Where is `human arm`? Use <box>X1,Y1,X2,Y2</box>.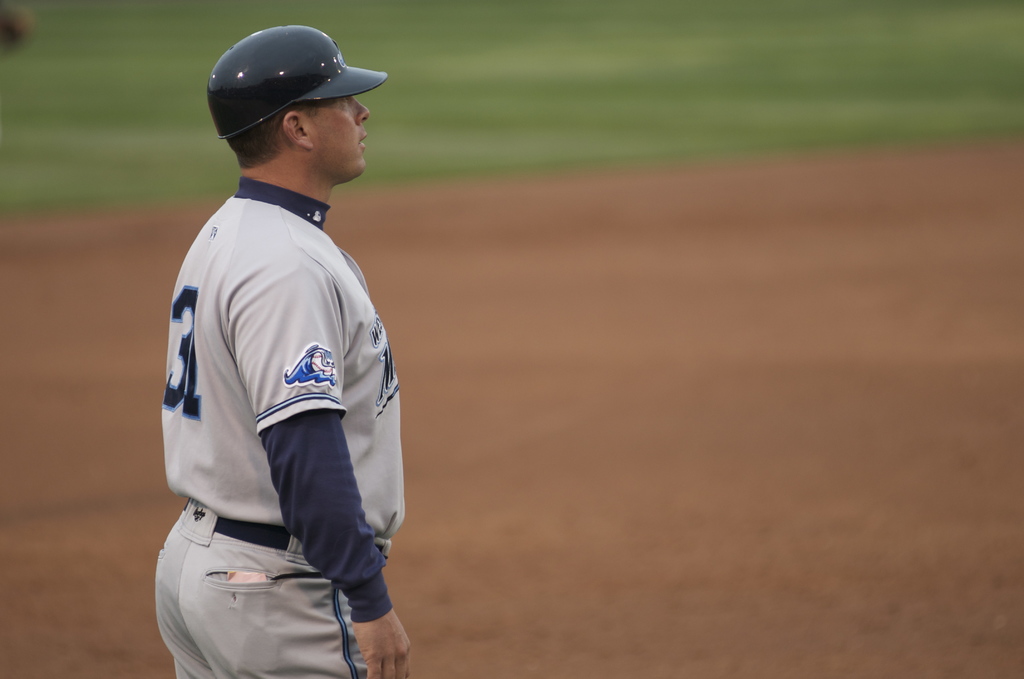
<box>234,265,410,678</box>.
